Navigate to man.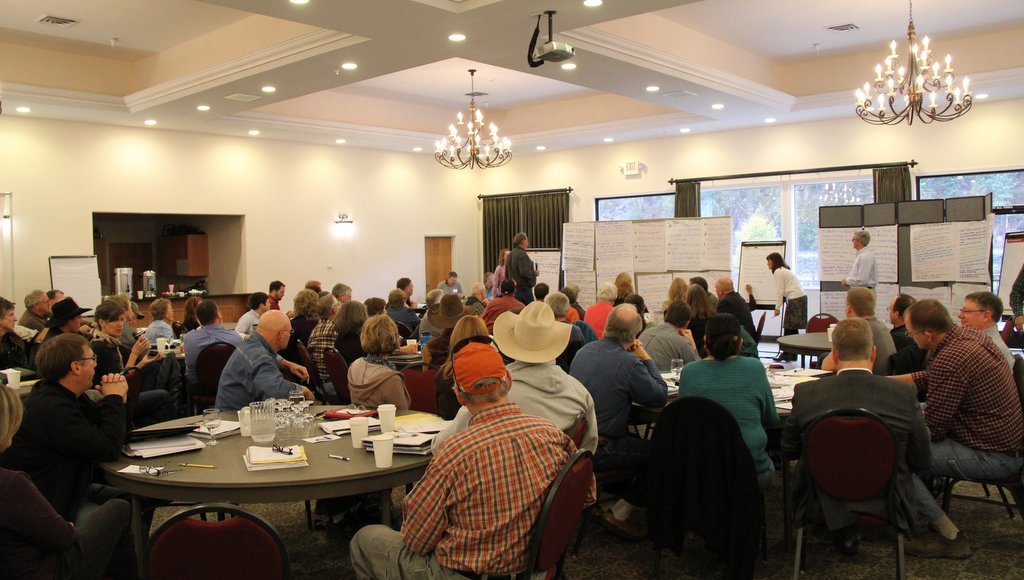
Navigation target: [905, 275, 1021, 535].
